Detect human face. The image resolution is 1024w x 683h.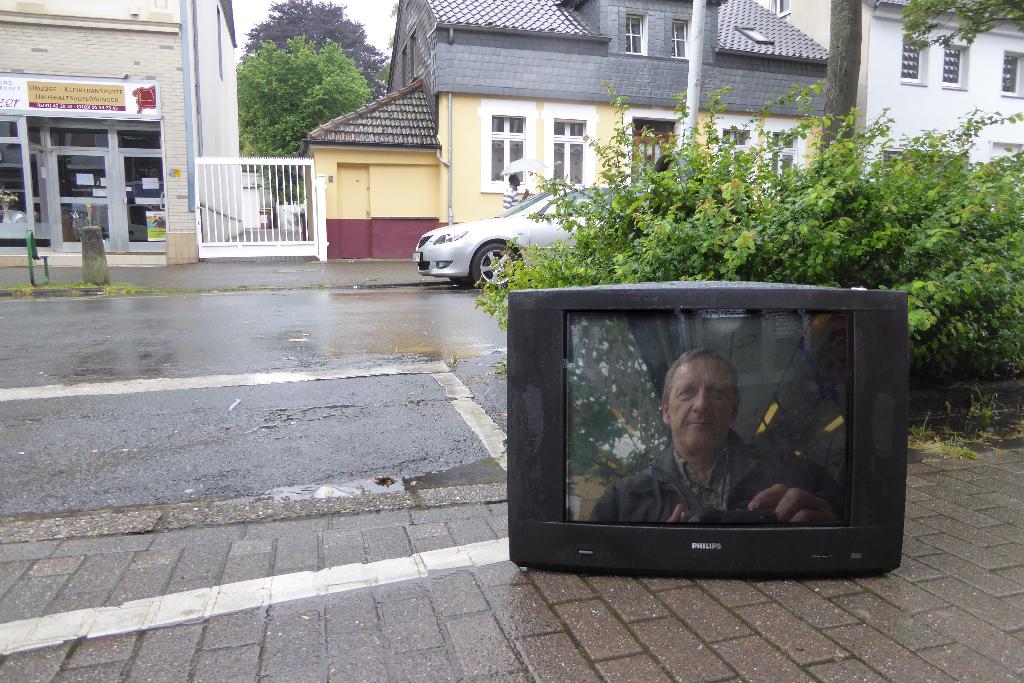
box=[667, 360, 737, 449].
